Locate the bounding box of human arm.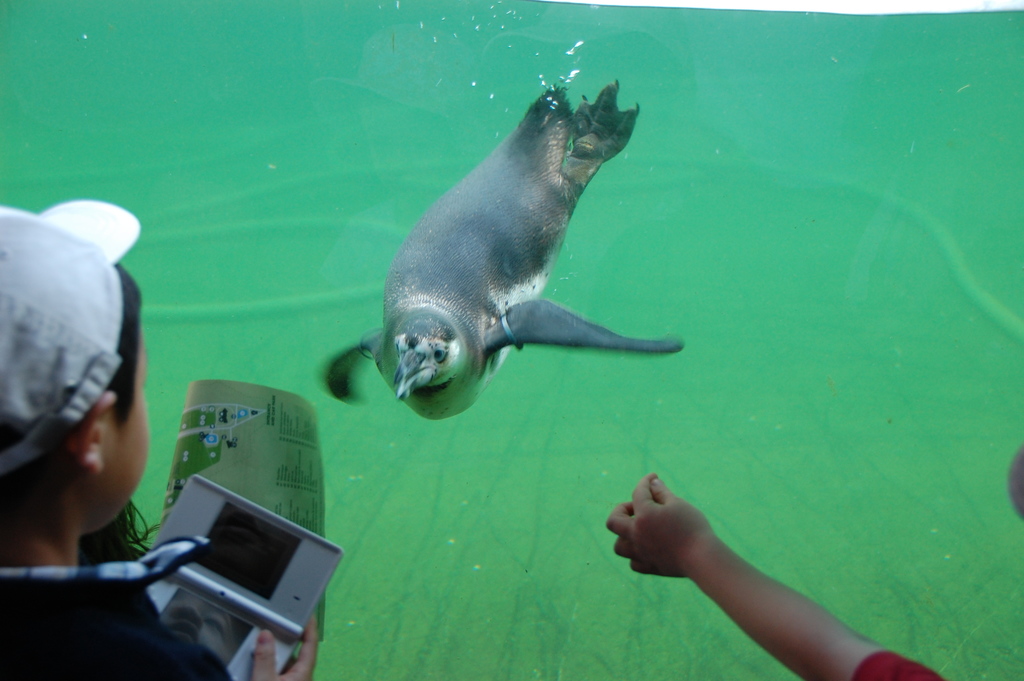
Bounding box: [left=252, top=618, right=315, bottom=680].
